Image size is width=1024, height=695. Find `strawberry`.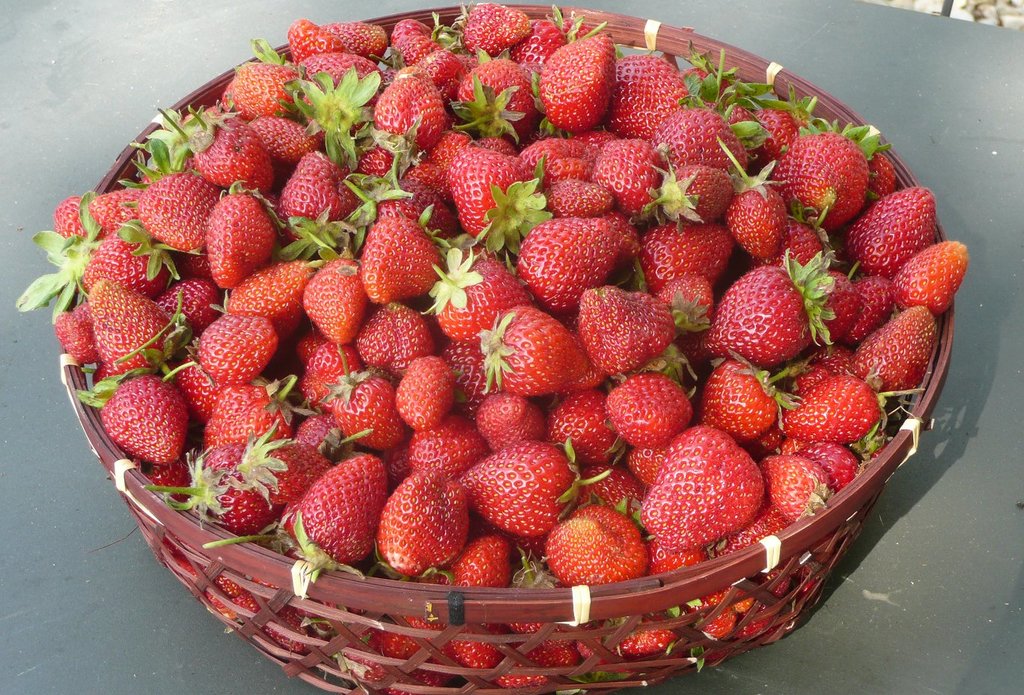
[196,31,290,123].
